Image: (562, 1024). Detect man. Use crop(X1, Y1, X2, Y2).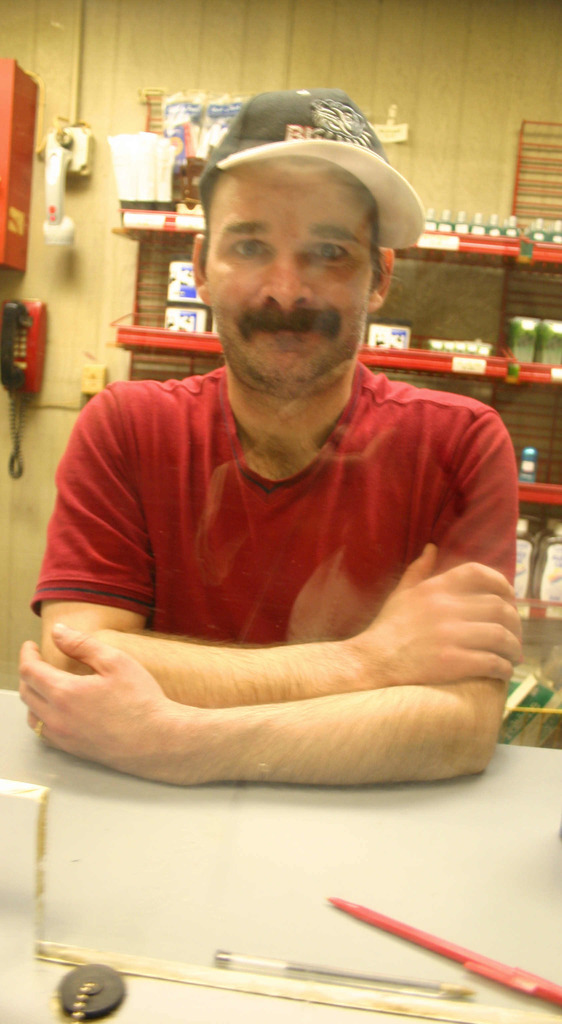
crop(16, 92, 547, 810).
